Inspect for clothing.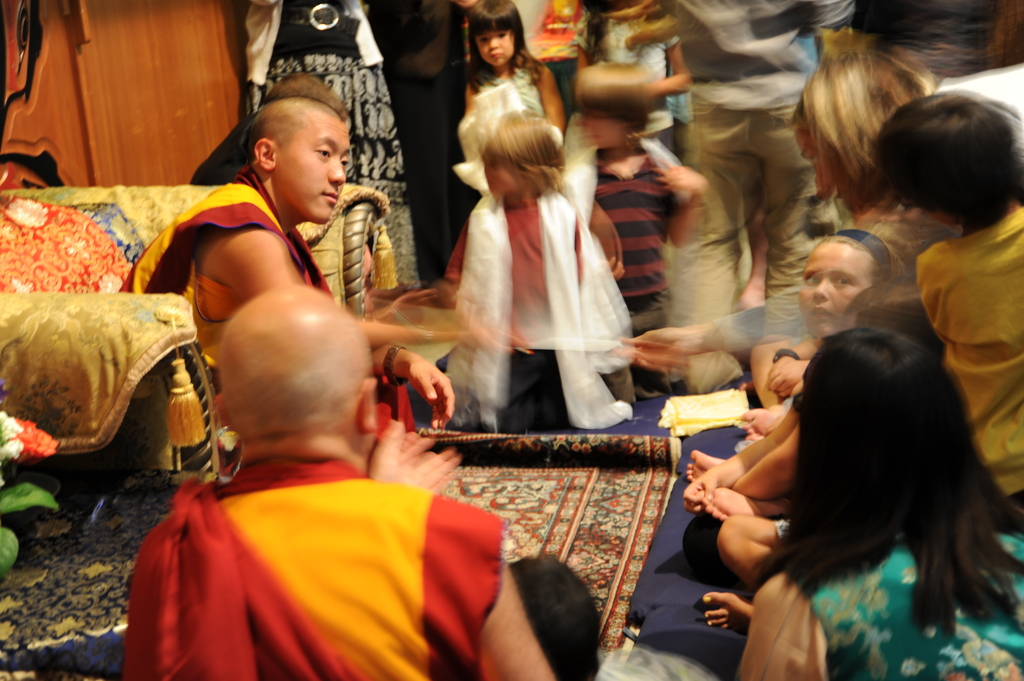
Inspection: detection(125, 389, 515, 680).
